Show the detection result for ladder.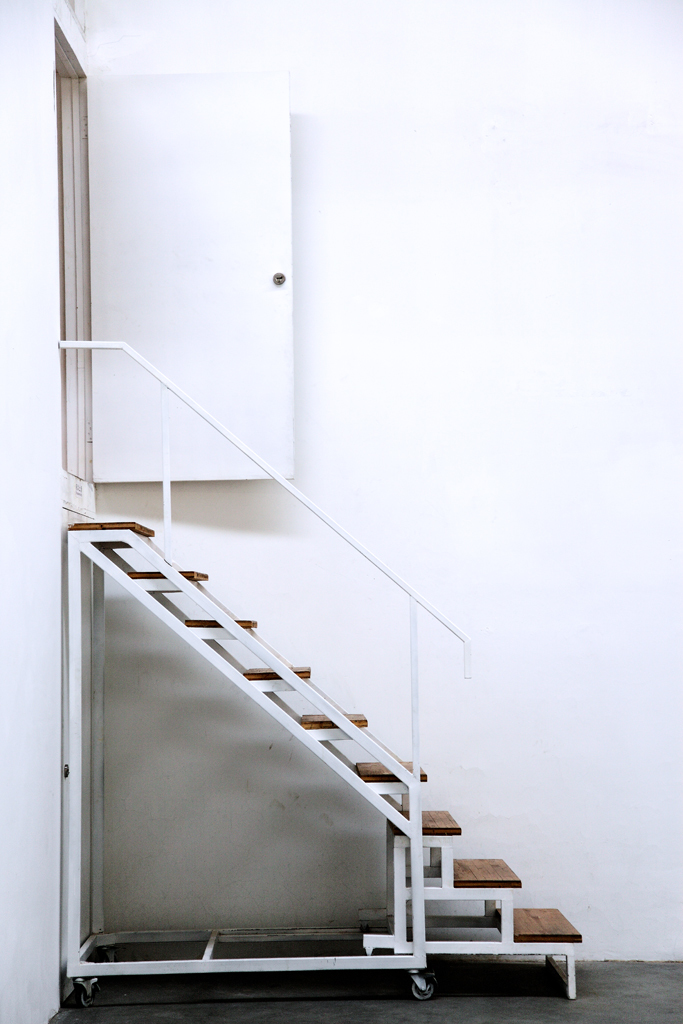
{"x1": 61, "y1": 510, "x2": 578, "y2": 1001}.
